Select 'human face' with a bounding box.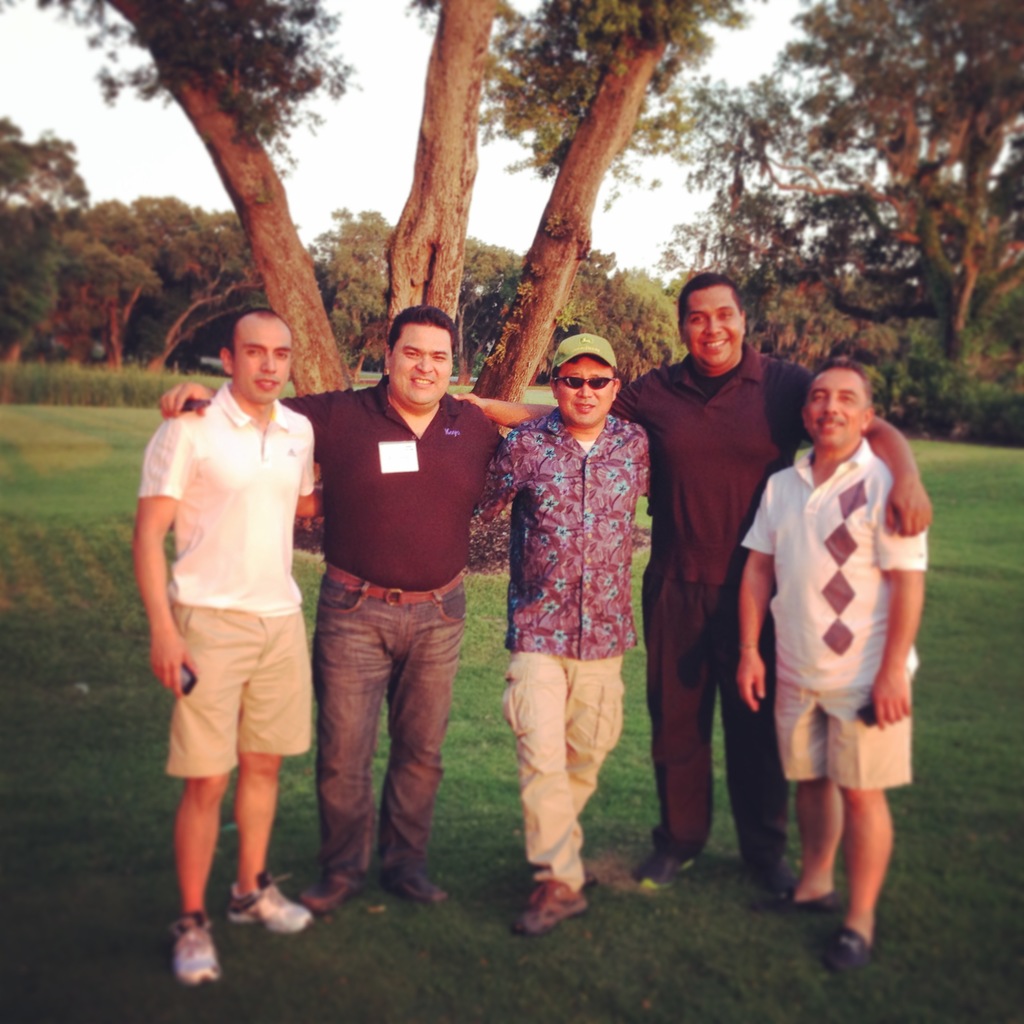
<bbox>390, 332, 460, 416</bbox>.
